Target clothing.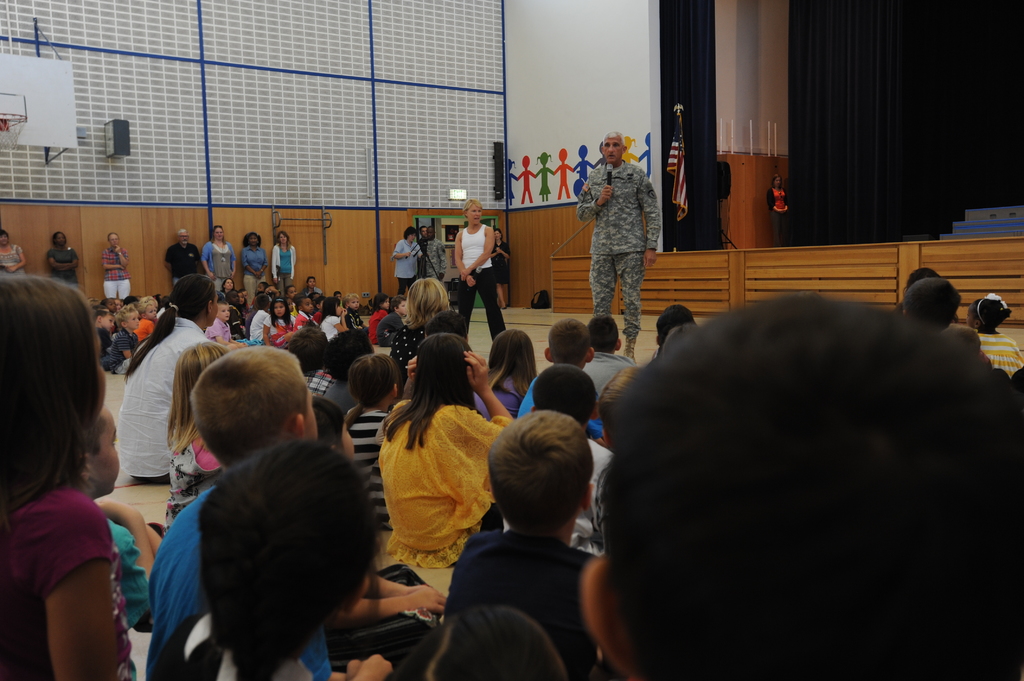
Target region: rect(572, 151, 661, 339).
